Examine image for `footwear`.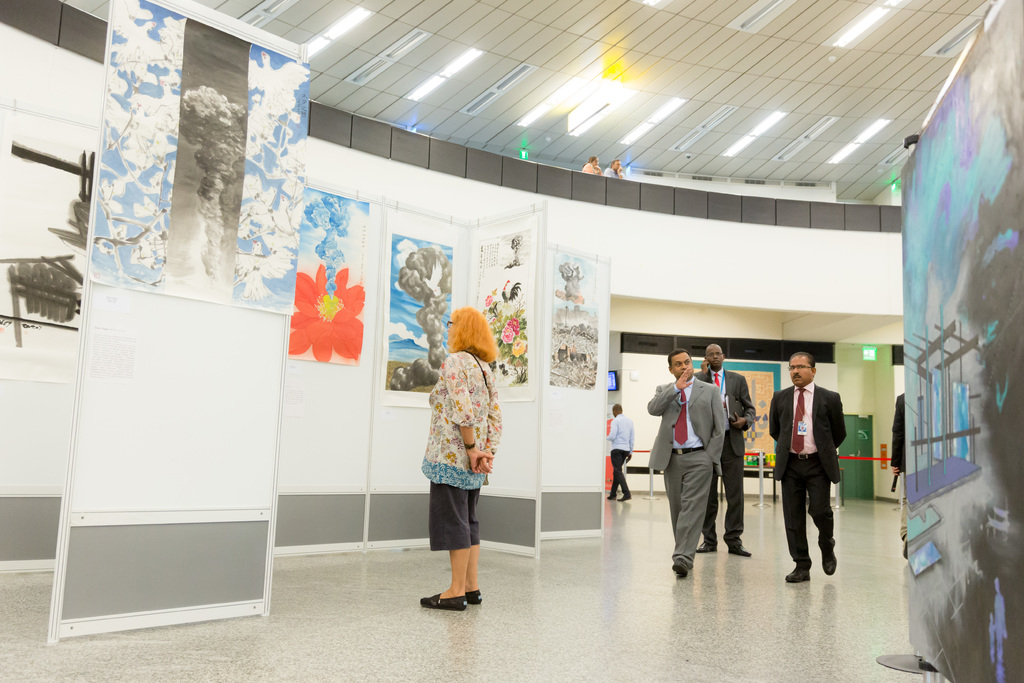
Examination result: bbox=(672, 559, 690, 577).
